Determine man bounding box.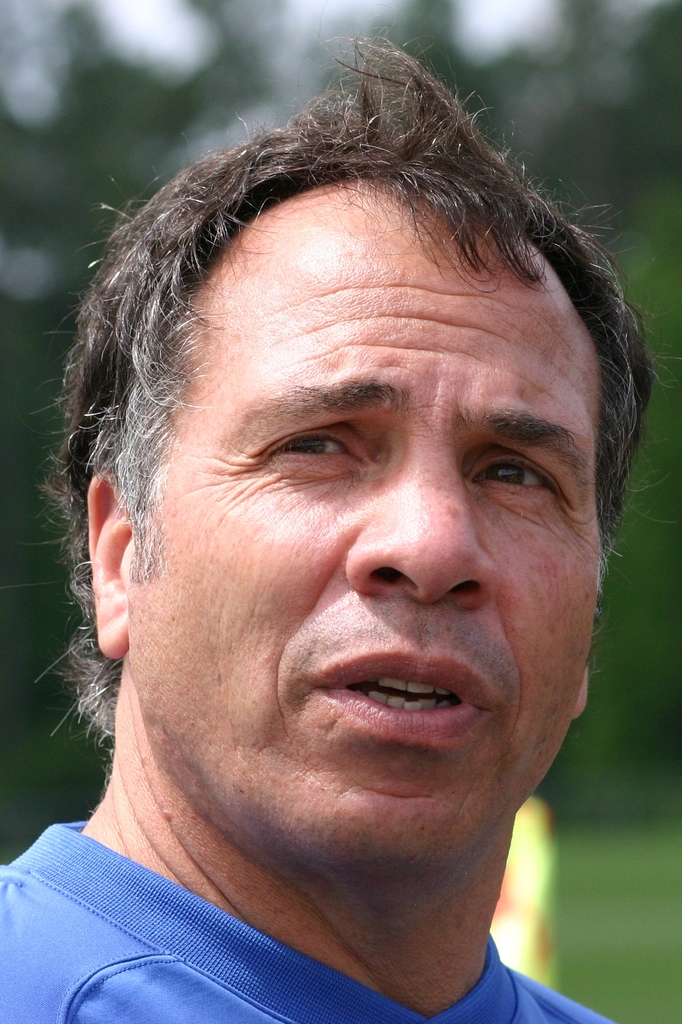
Determined: locate(0, 108, 681, 1021).
